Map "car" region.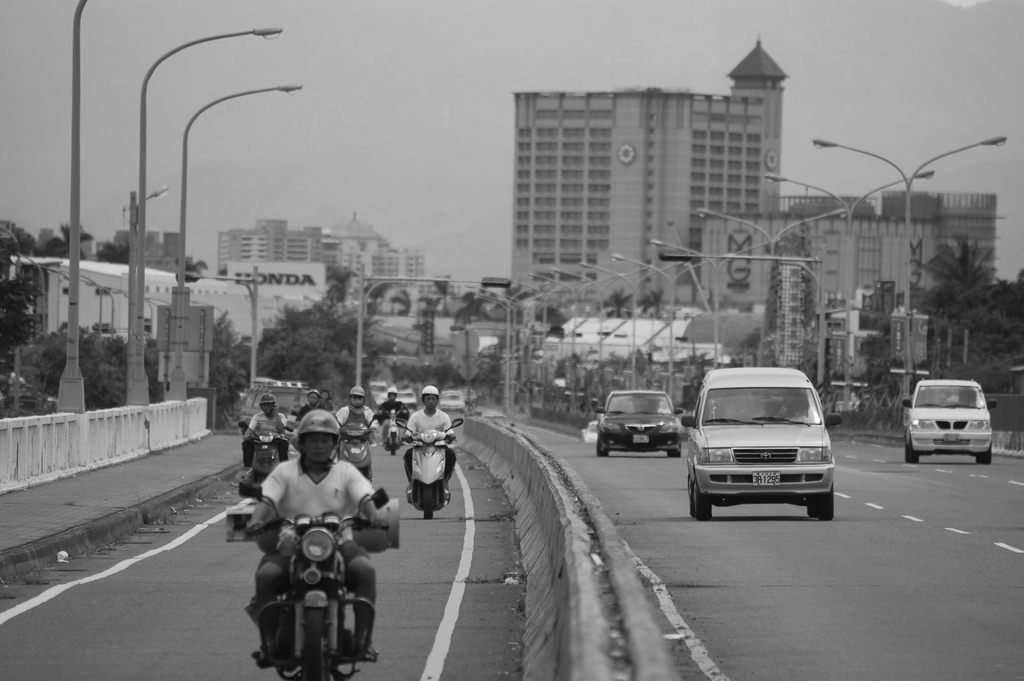
Mapped to 399,389,416,412.
